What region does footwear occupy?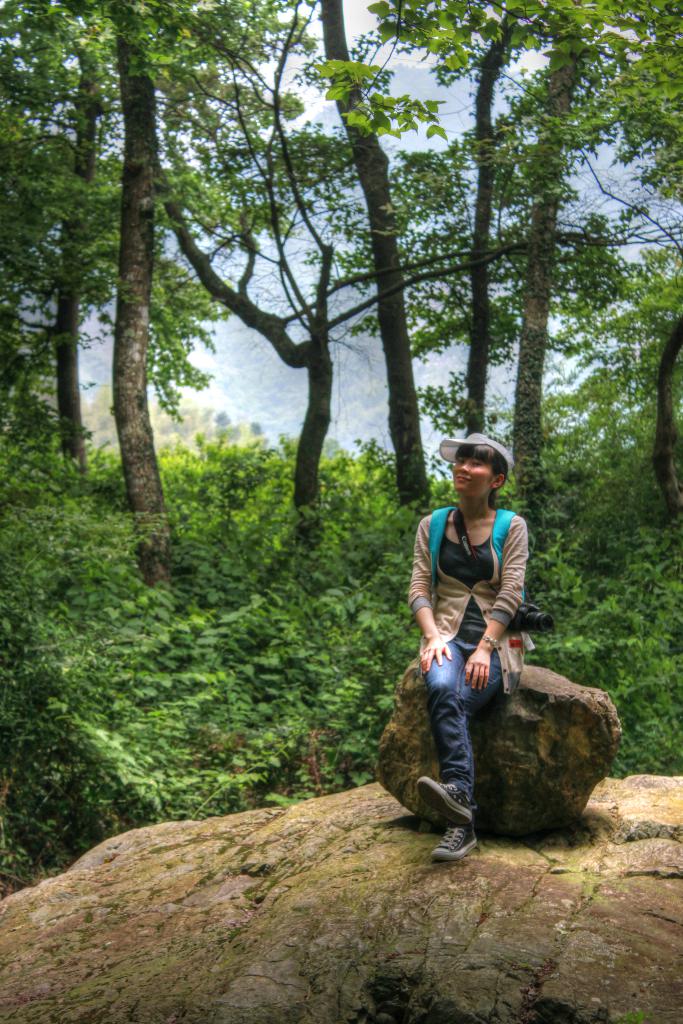
420,791,488,866.
